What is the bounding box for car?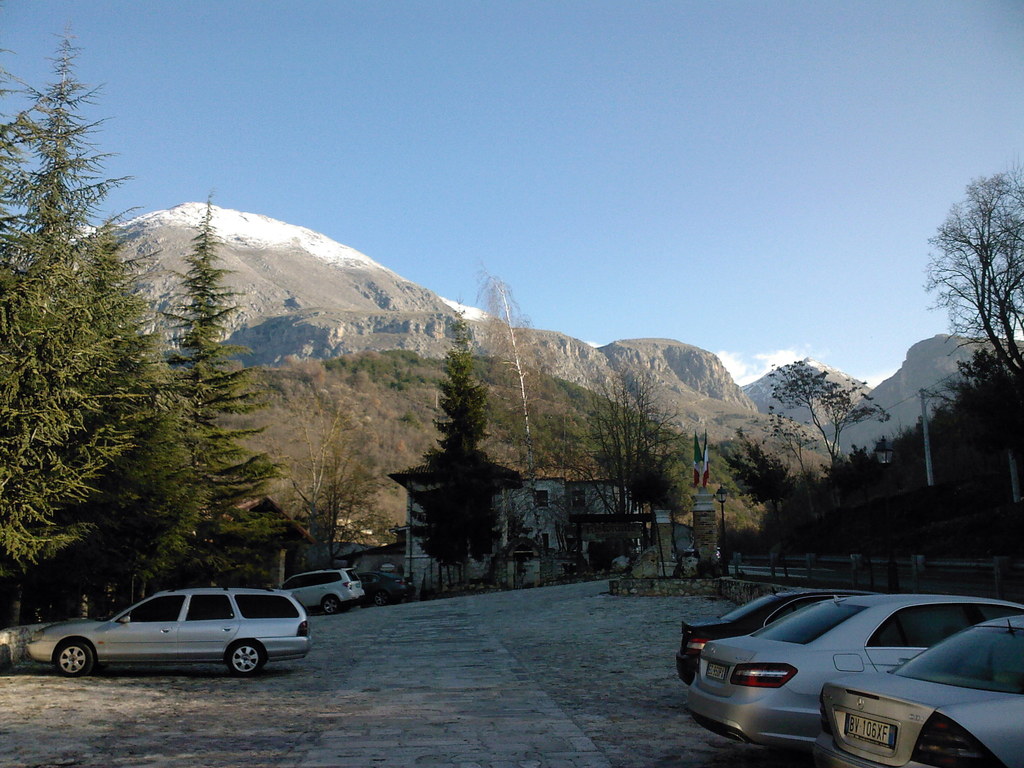
[left=671, top=589, right=884, bottom=684].
